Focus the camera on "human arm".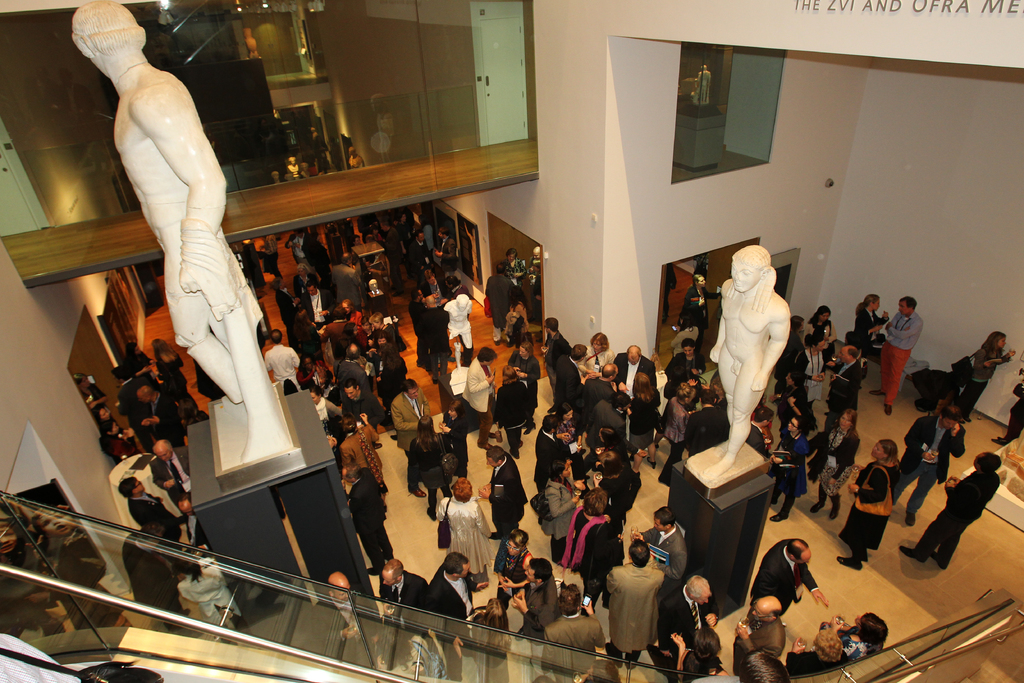
Focus region: (570, 475, 584, 490).
